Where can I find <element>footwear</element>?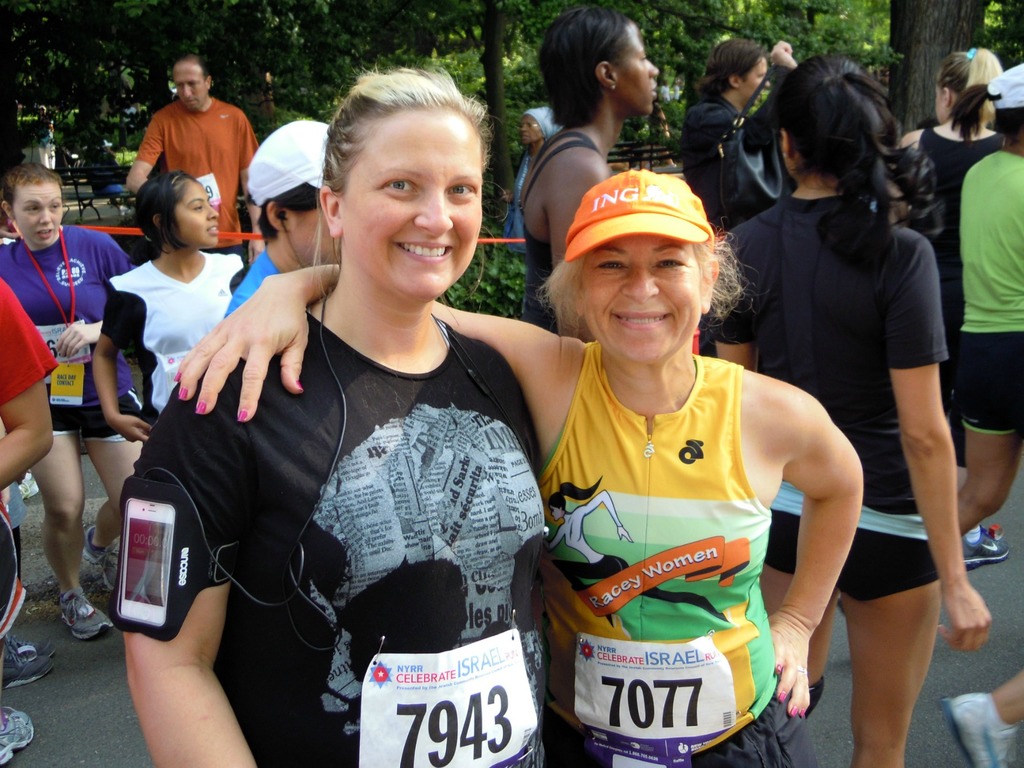
You can find it at [x1=941, y1=691, x2=1017, y2=767].
